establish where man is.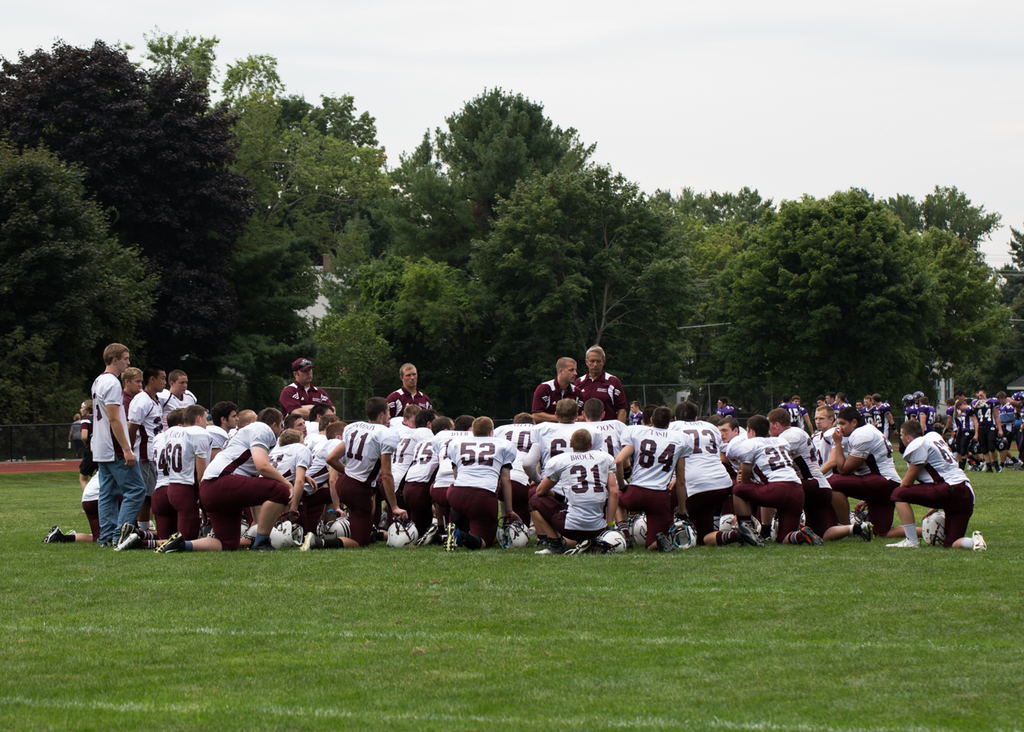
Established at box=[124, 363, 166, 530].
